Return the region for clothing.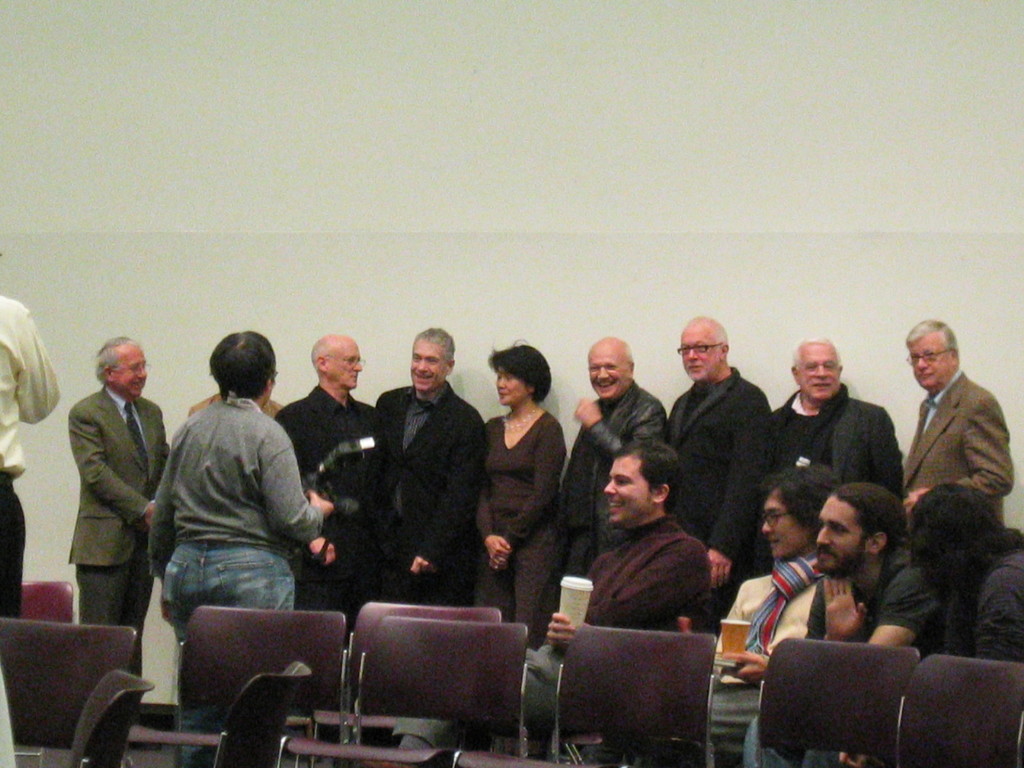
(left=562, top=383, right=666, bottom=564).
